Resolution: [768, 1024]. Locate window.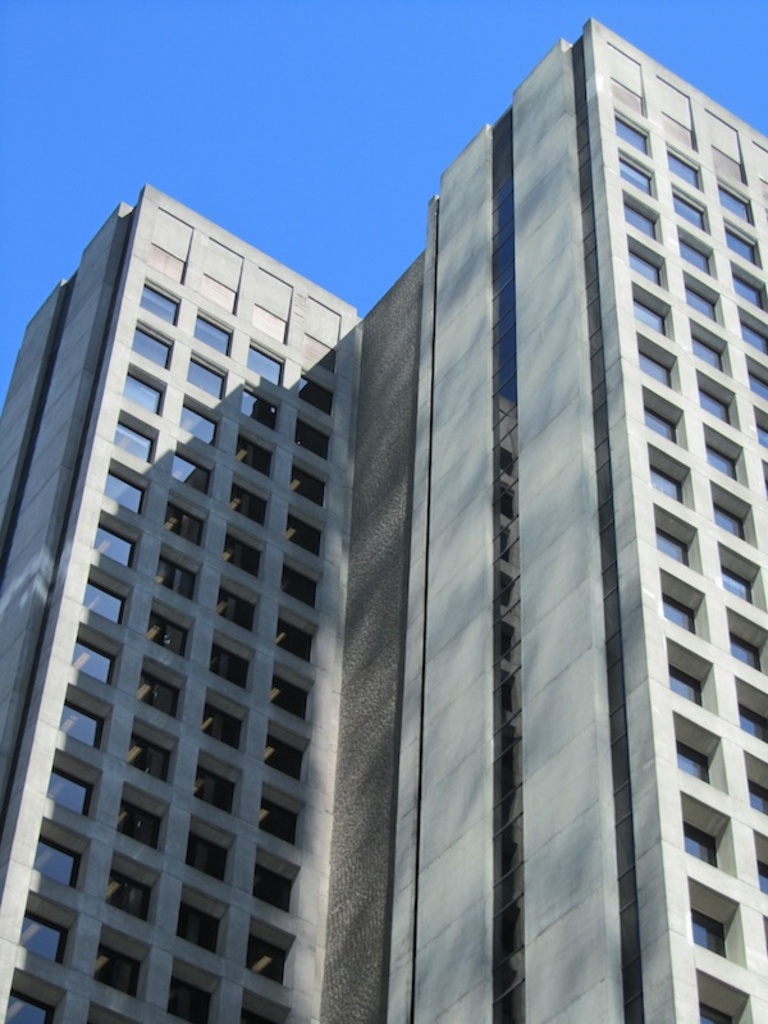
Rect(728, 259, 764, 307).
